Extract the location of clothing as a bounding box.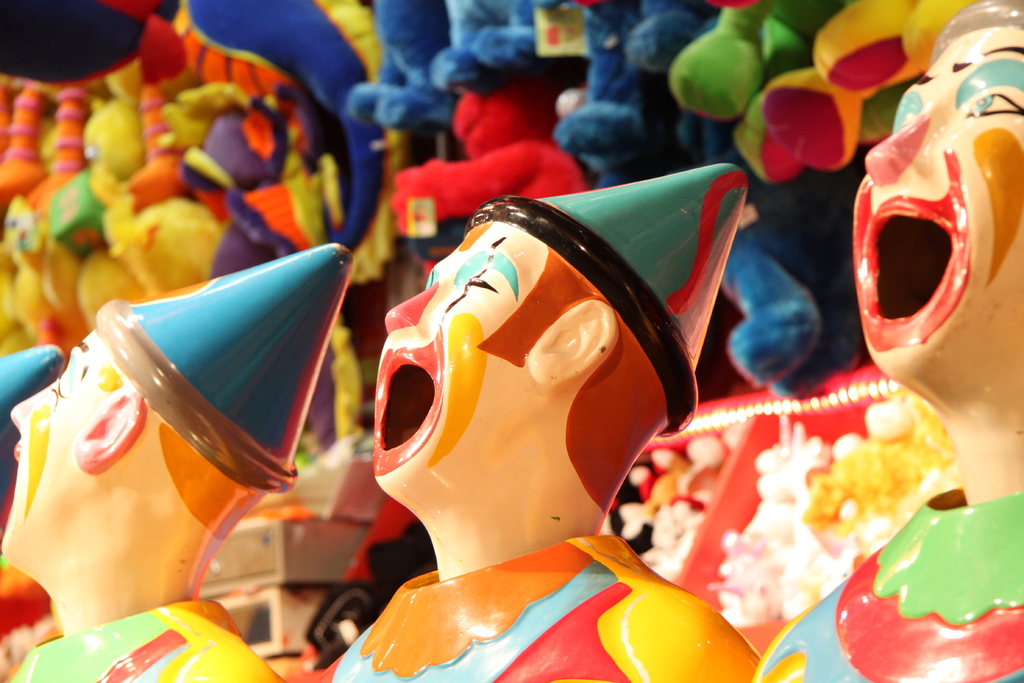
(left=317, top=529, right=762, bottom=682).
